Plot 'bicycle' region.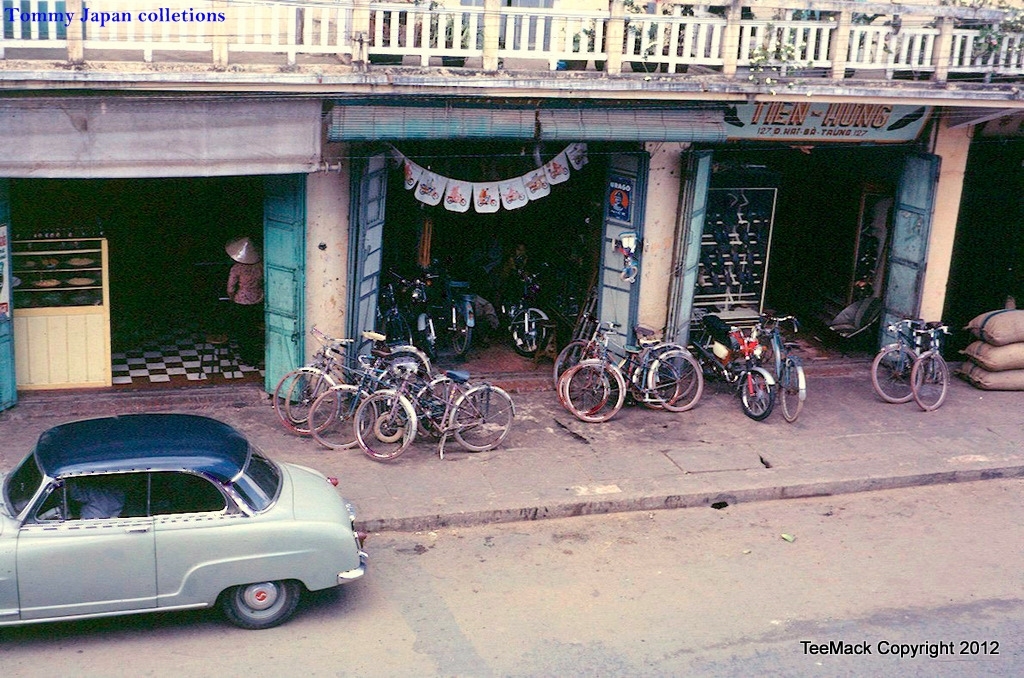
Plotted at 353,356,507,471.
